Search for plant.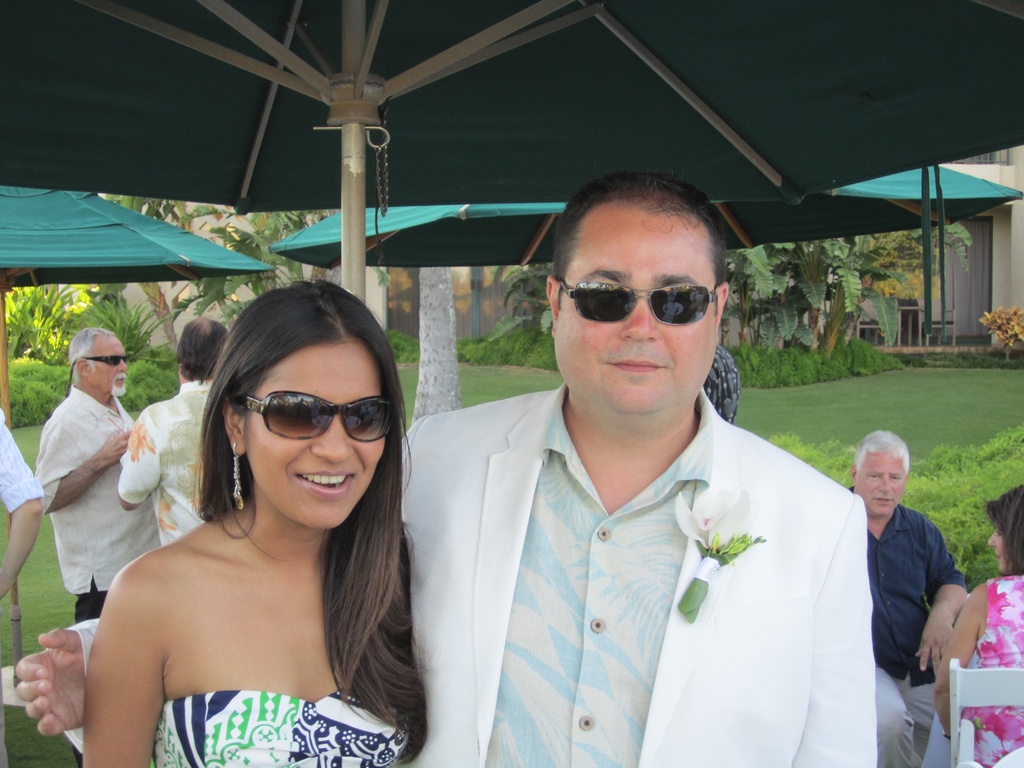
Found at [left=447, top=357, right=563, bottom=415].
